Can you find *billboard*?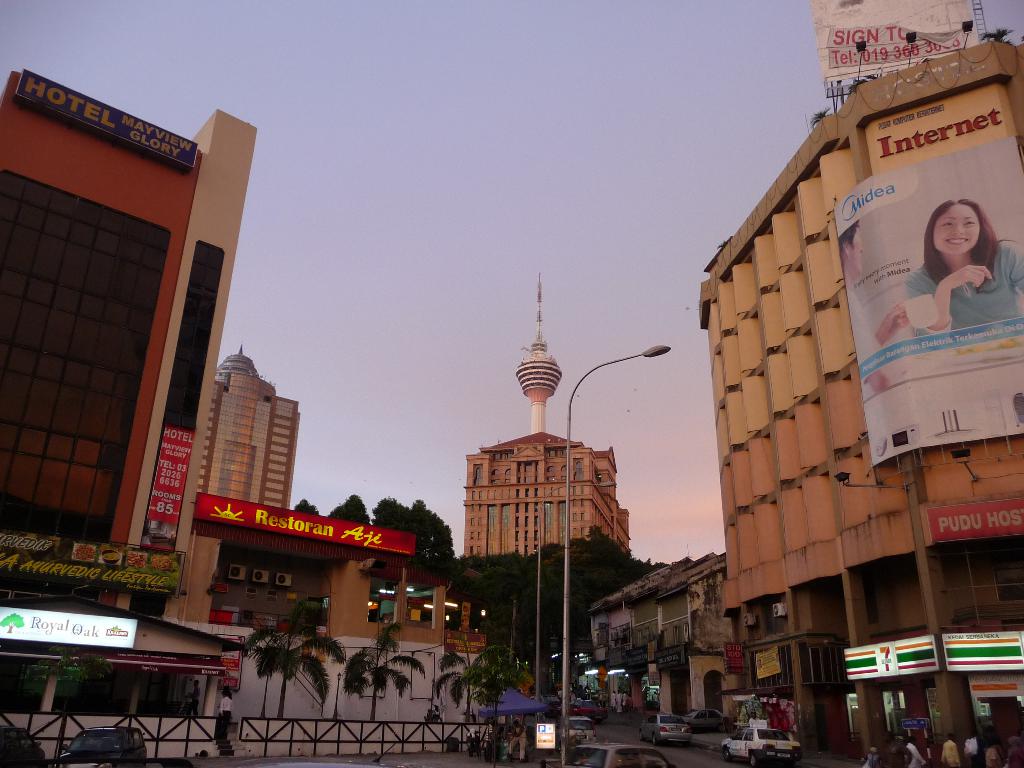
Yes, bounding box: Rect(195, 490, 411, 564).
